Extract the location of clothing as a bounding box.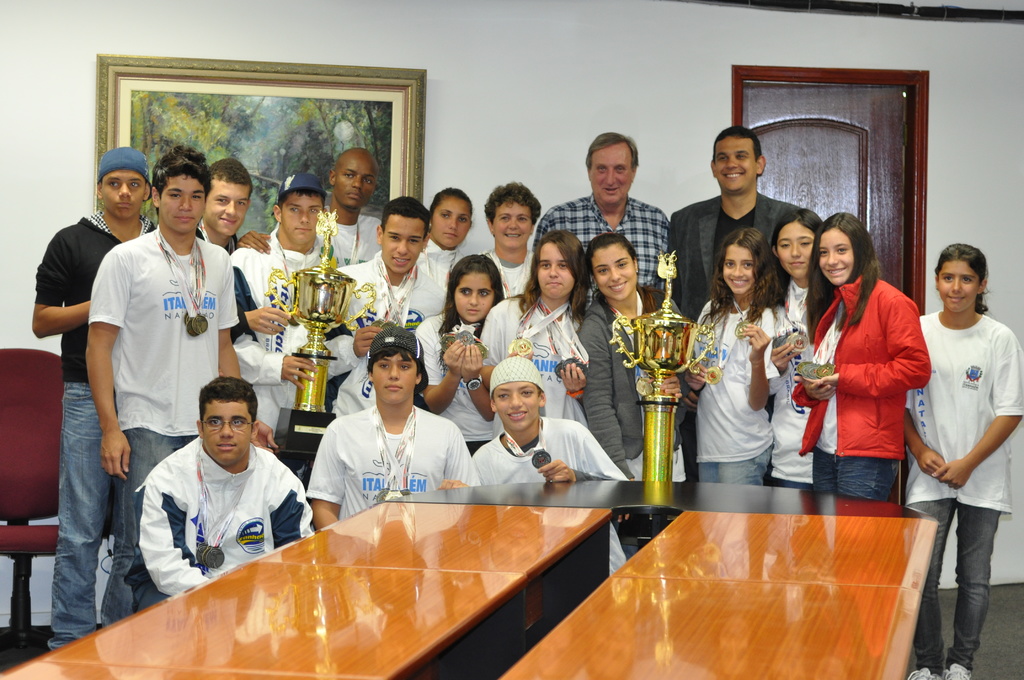
477, 291, 590, 434.
